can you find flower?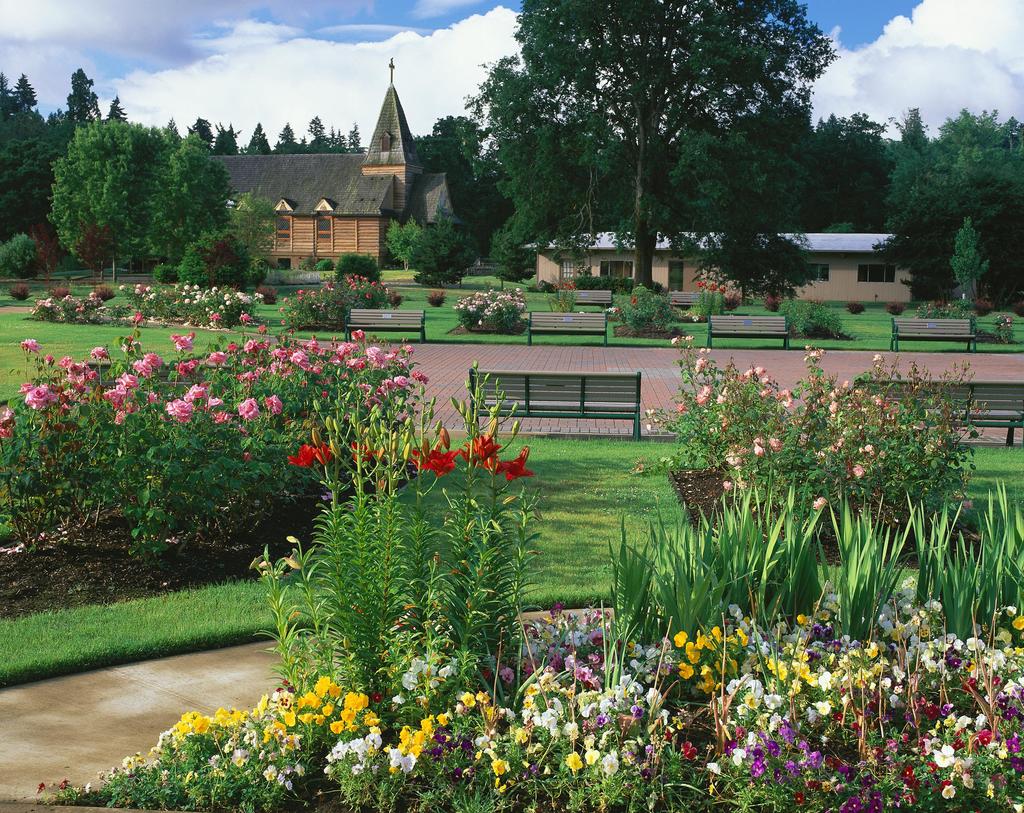
Yes, bounding box: box=[287, 445, 316, 467].
